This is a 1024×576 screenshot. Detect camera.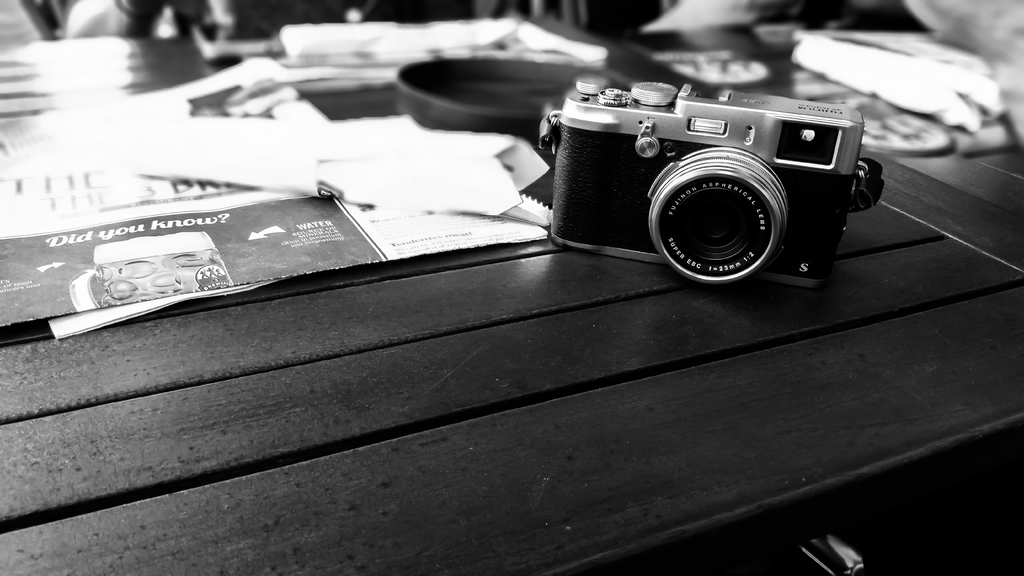
l=545, t=74, r=859, b=288.
